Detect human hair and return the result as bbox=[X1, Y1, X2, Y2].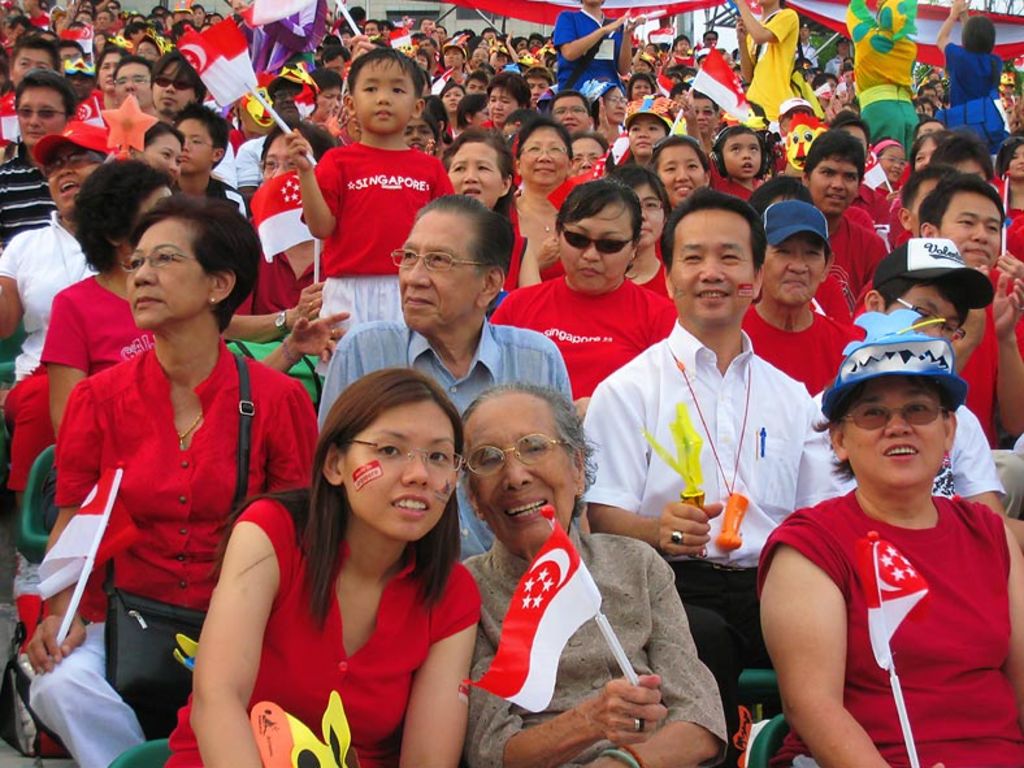
bbox=[486, 66, 531, 99].
